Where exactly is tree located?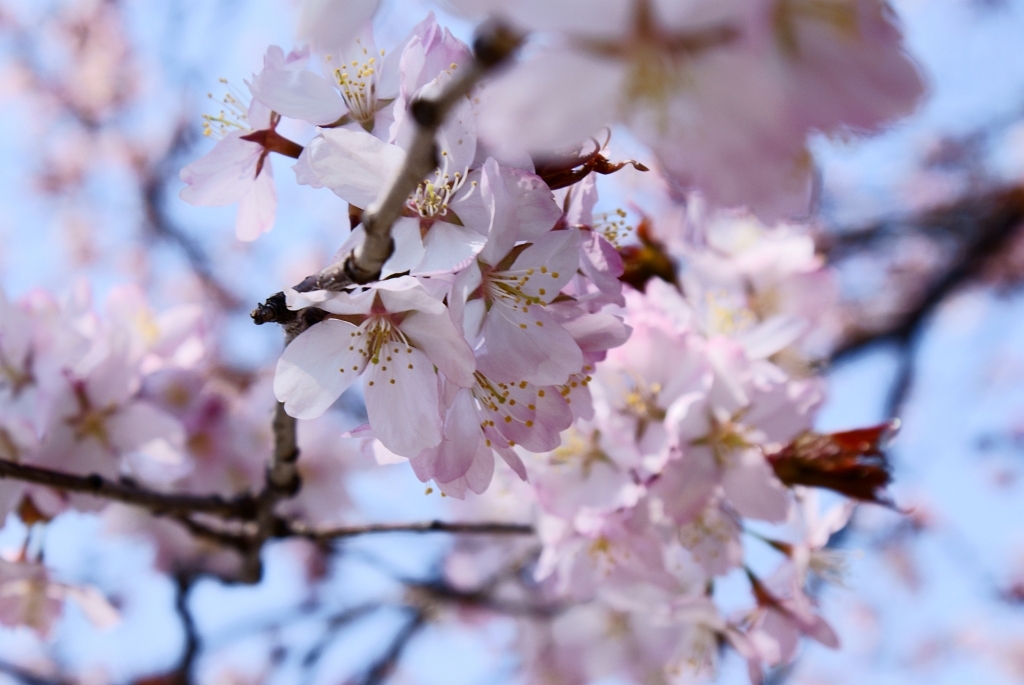
Its bounding box is (x1=0, y1=0, x2=1023, y2=684).
